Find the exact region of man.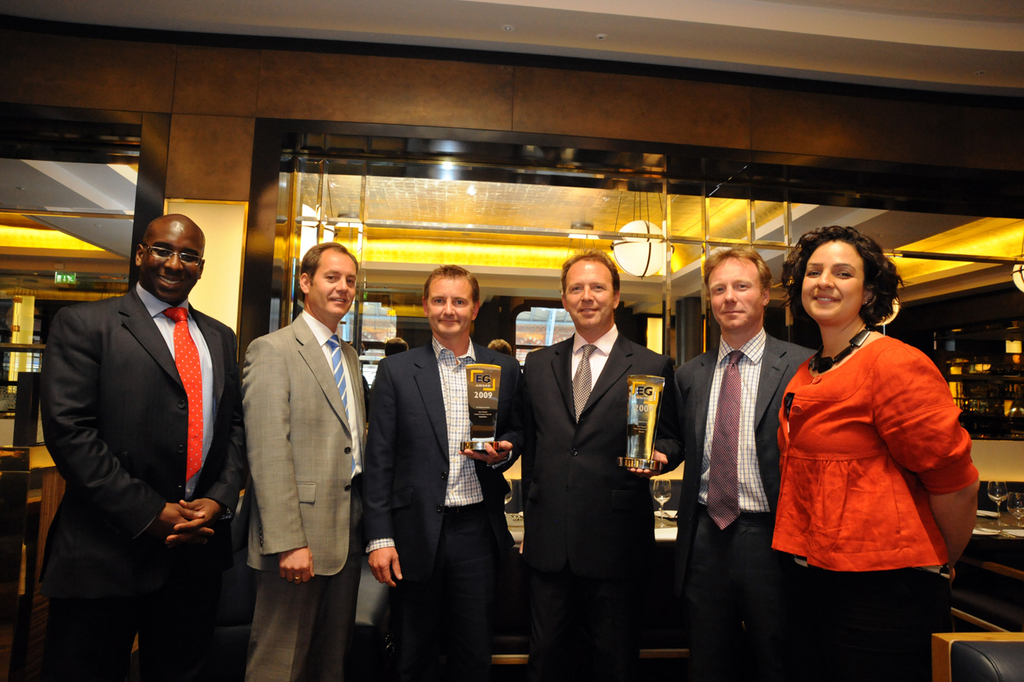
Exact region: pyautogui.locateOnScreen(30, 182, 246, 673).
